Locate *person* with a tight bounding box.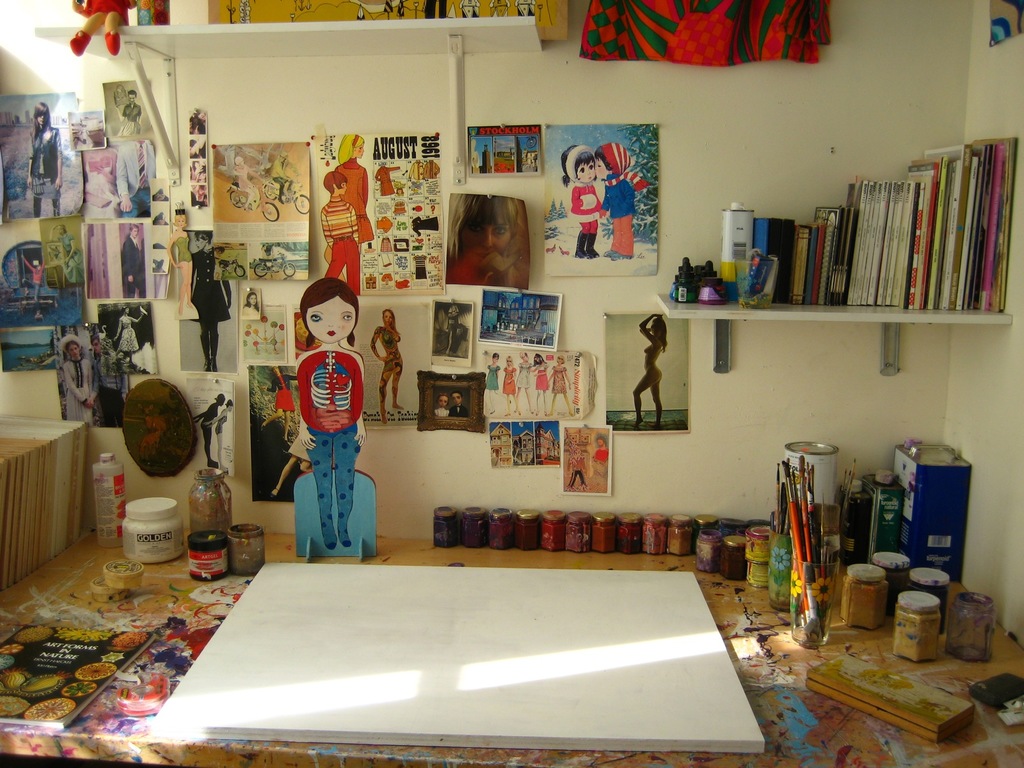
<bbox>166, 213, 194, 316</bbox>.
